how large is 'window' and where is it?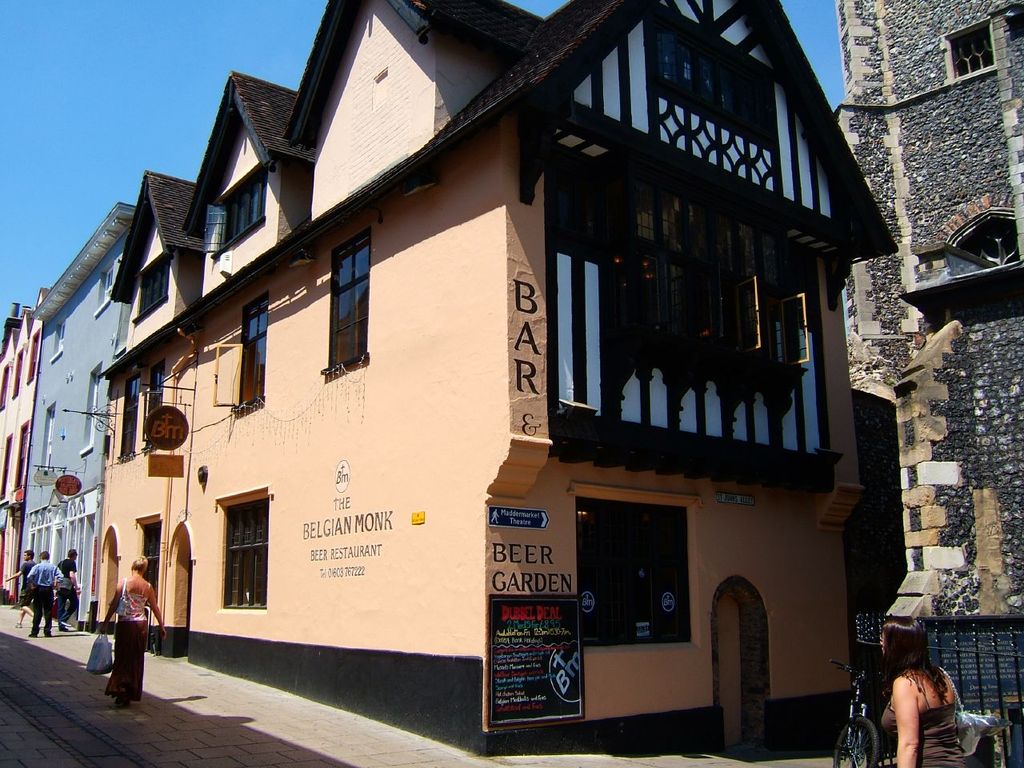
Bounding box: bbox(322, 234, 374, 381).
